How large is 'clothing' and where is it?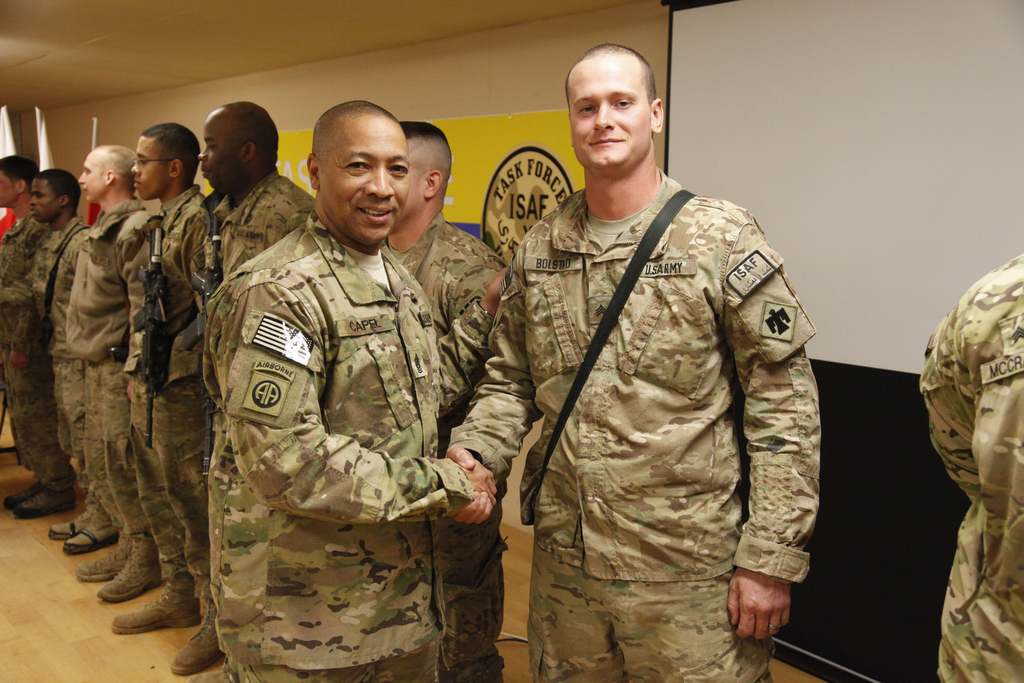
Bounding box: <region>131, 185, 217, 616</region>.
